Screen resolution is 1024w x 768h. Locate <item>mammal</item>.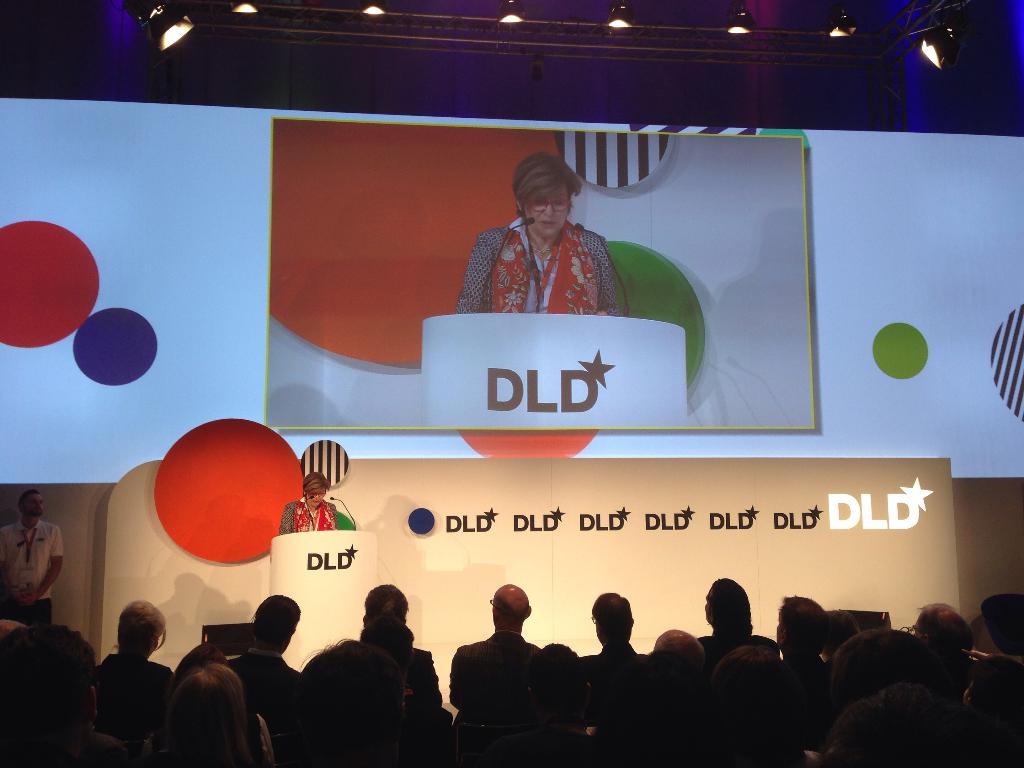
x1=707, y1=642, x2=835, y2=767.
